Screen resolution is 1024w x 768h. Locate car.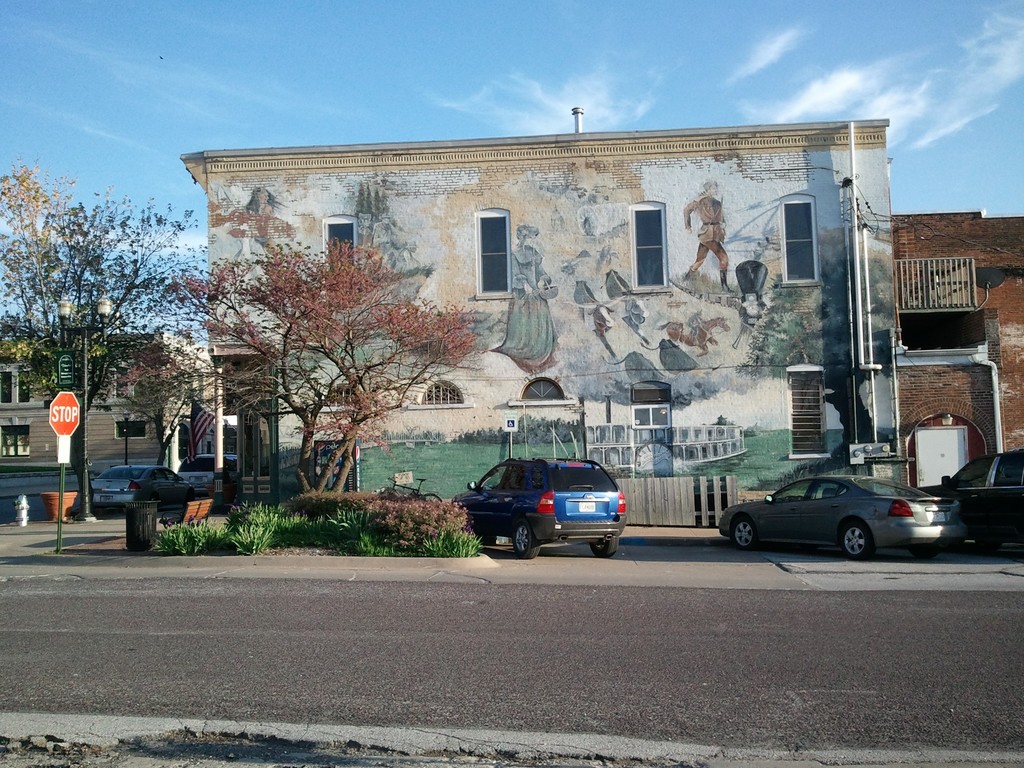
446:460:628:560.
